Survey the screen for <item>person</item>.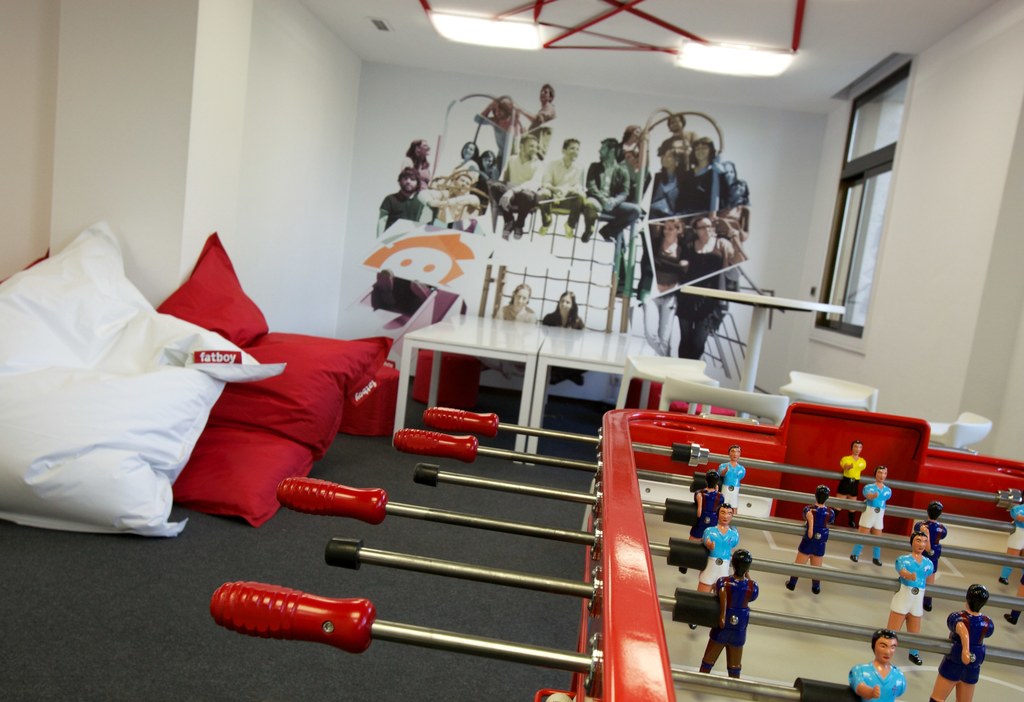
Survey found: select_region(786, 485, 833, 592).
